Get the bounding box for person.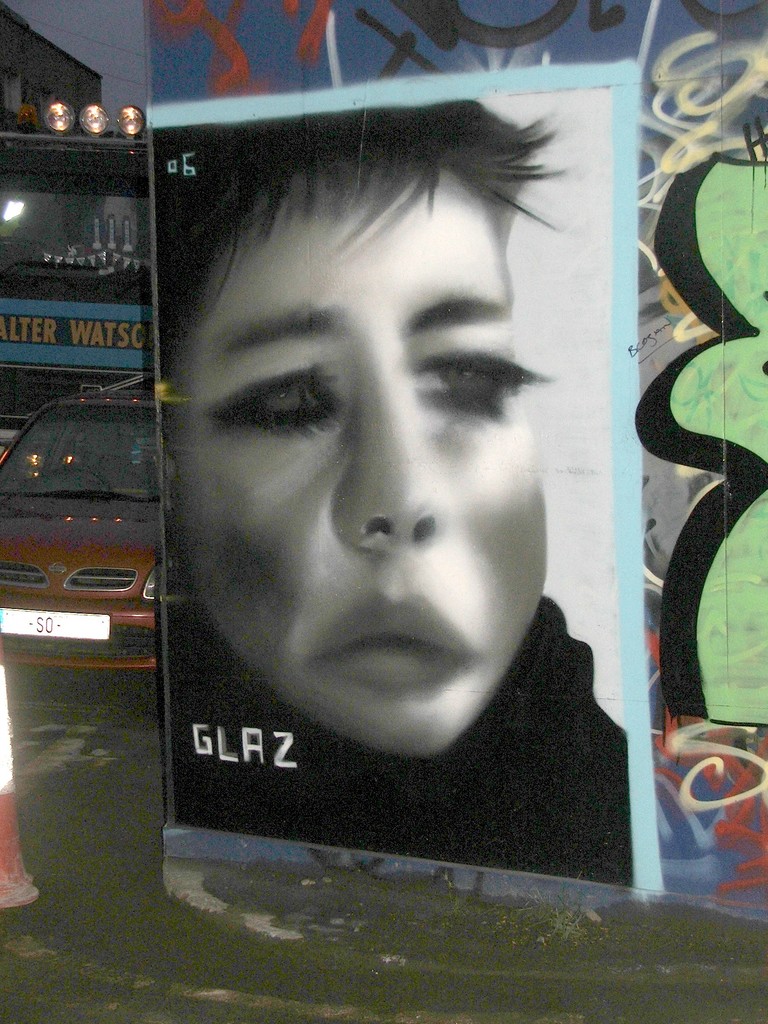
left=134, top=48, right=660, bottom=928.
